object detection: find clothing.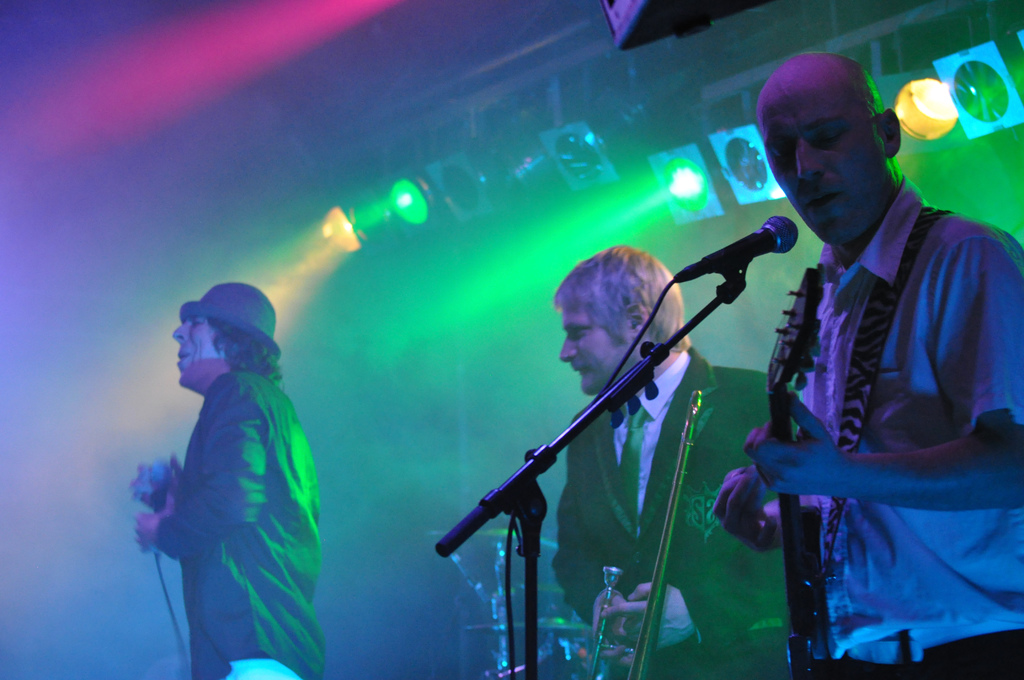
detection(531, 340, 822, 668).
